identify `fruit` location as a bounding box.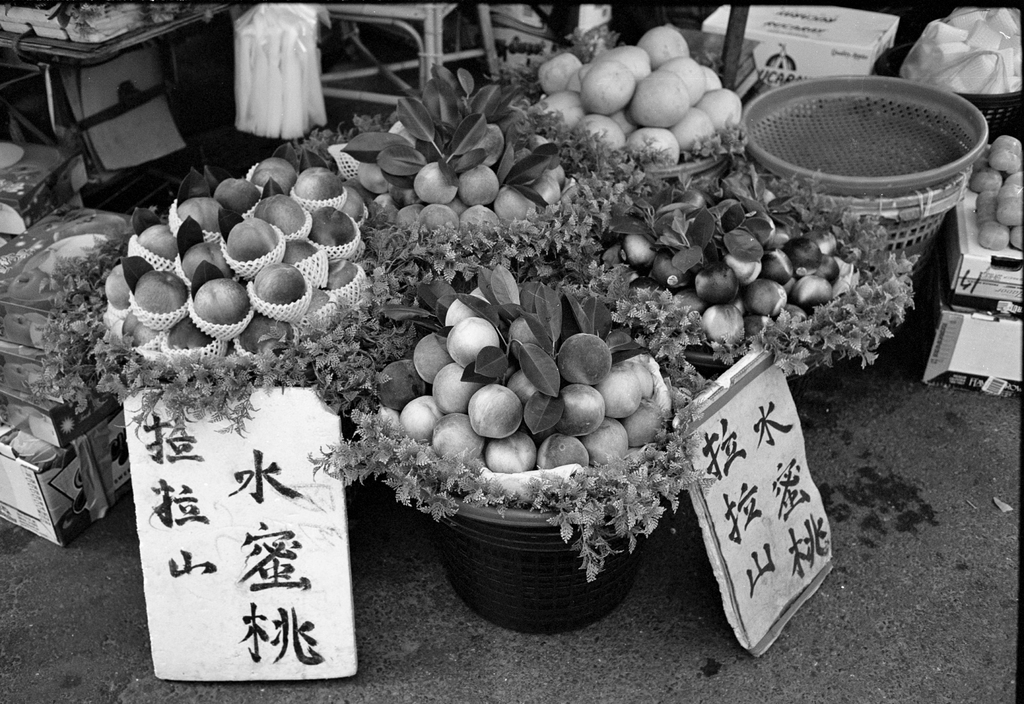
x1=250 y1=155 x2=299 y2=193.
